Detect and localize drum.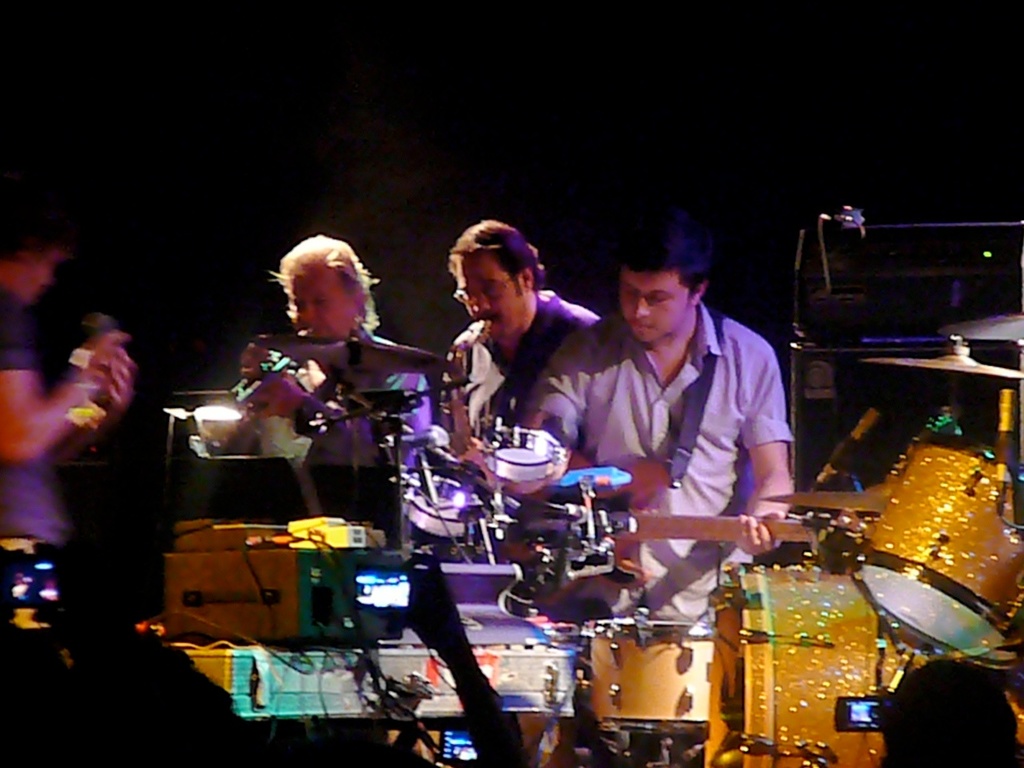
Localized at box(402, 470, 501, 546).
